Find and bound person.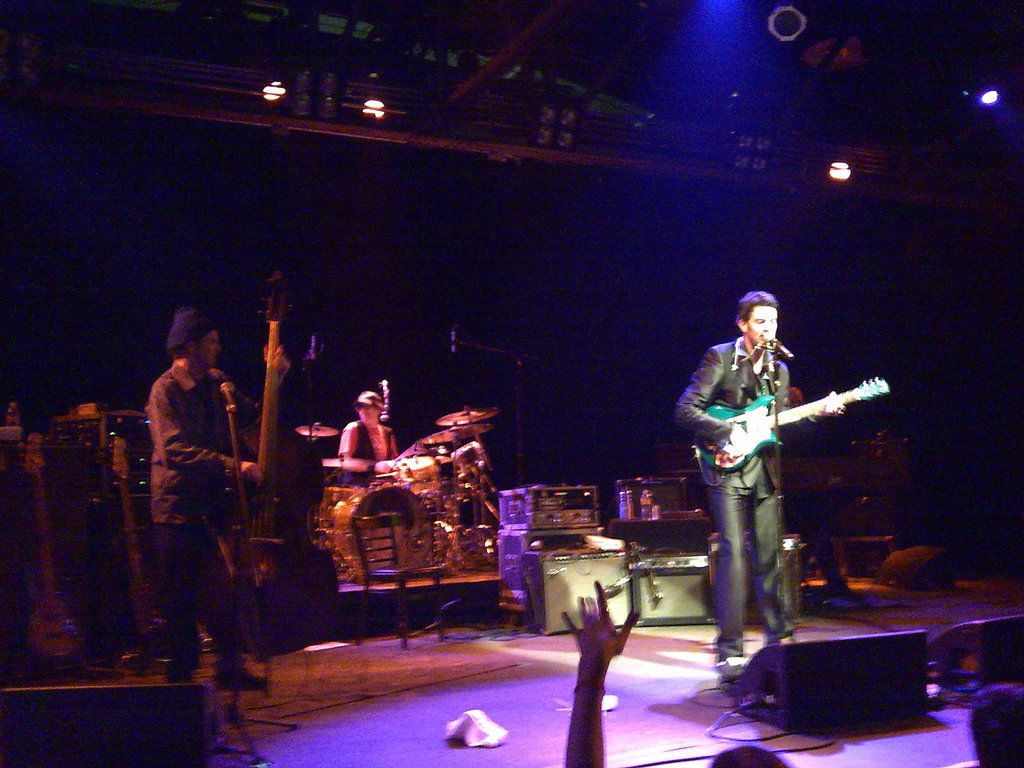
Bound: detection(337, 390, 393, 486).
